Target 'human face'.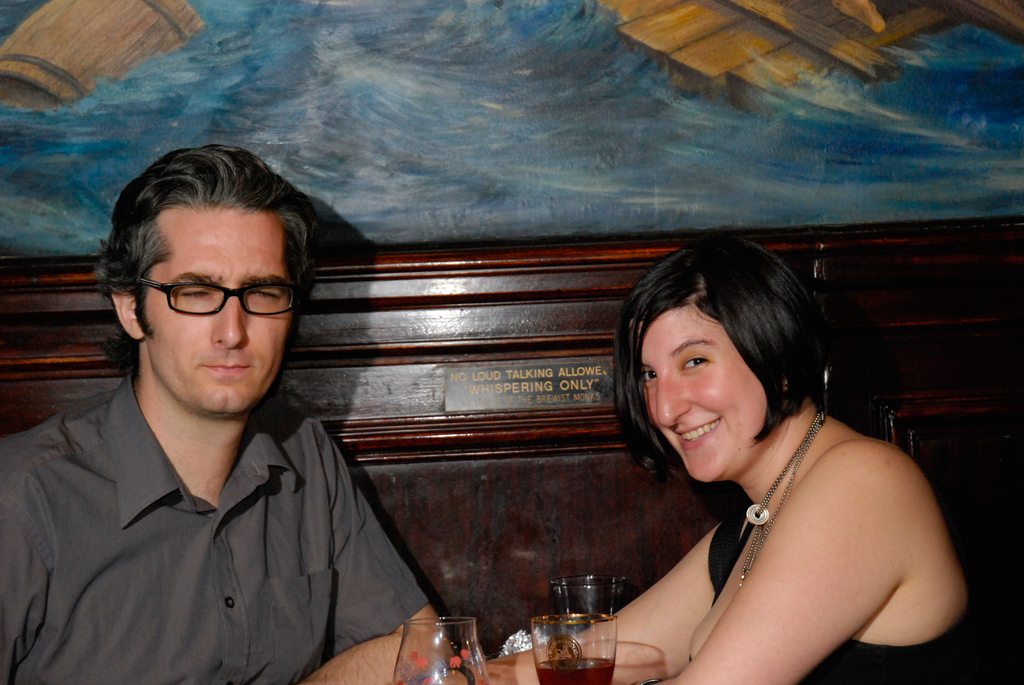
Target region: {"x1": 140, "y1": 207, "x2": 289, "y2": 405}.
